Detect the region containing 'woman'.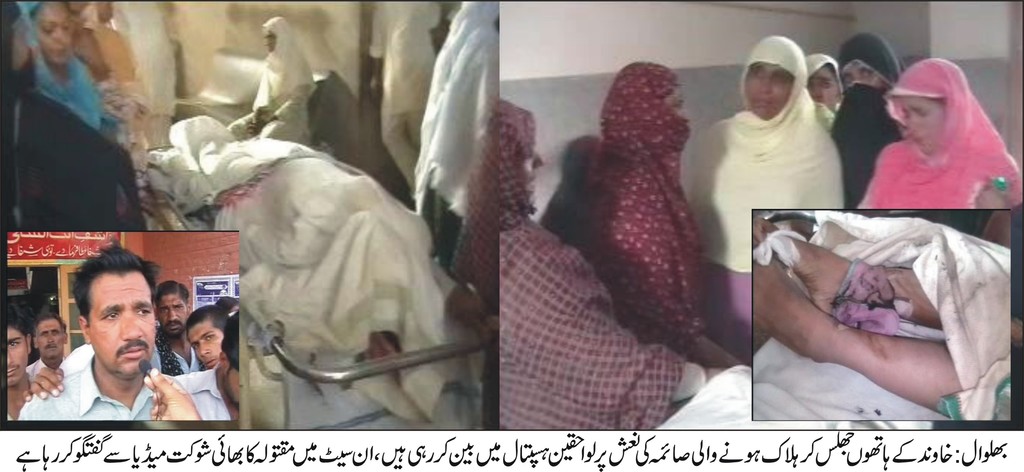
230,12,314,143.
